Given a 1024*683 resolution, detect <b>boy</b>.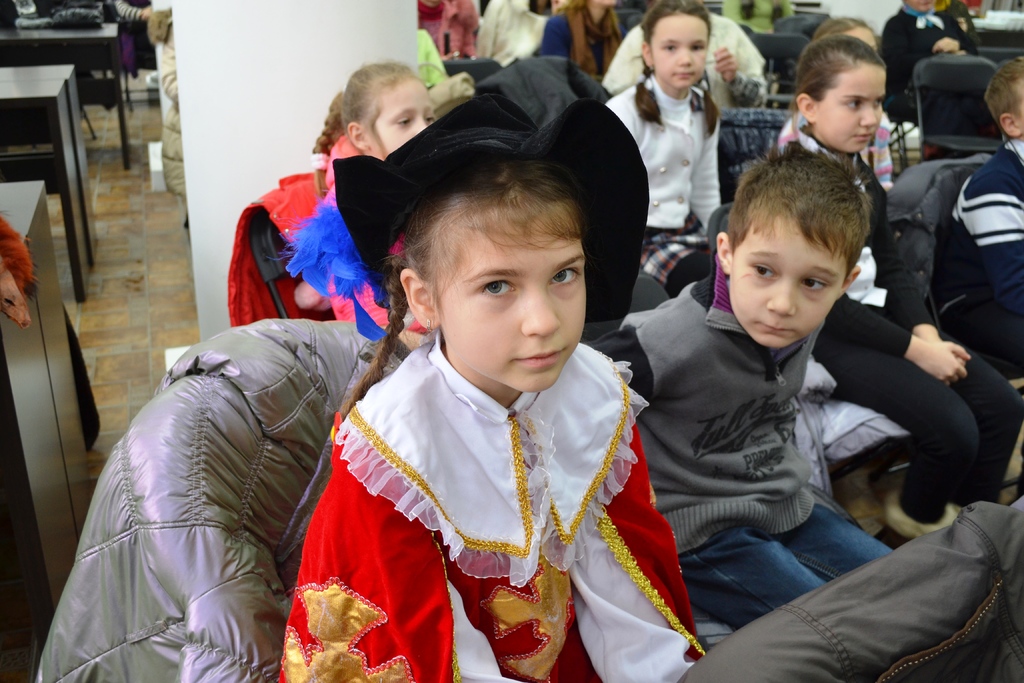
detection(570, 145, 901, 630).
